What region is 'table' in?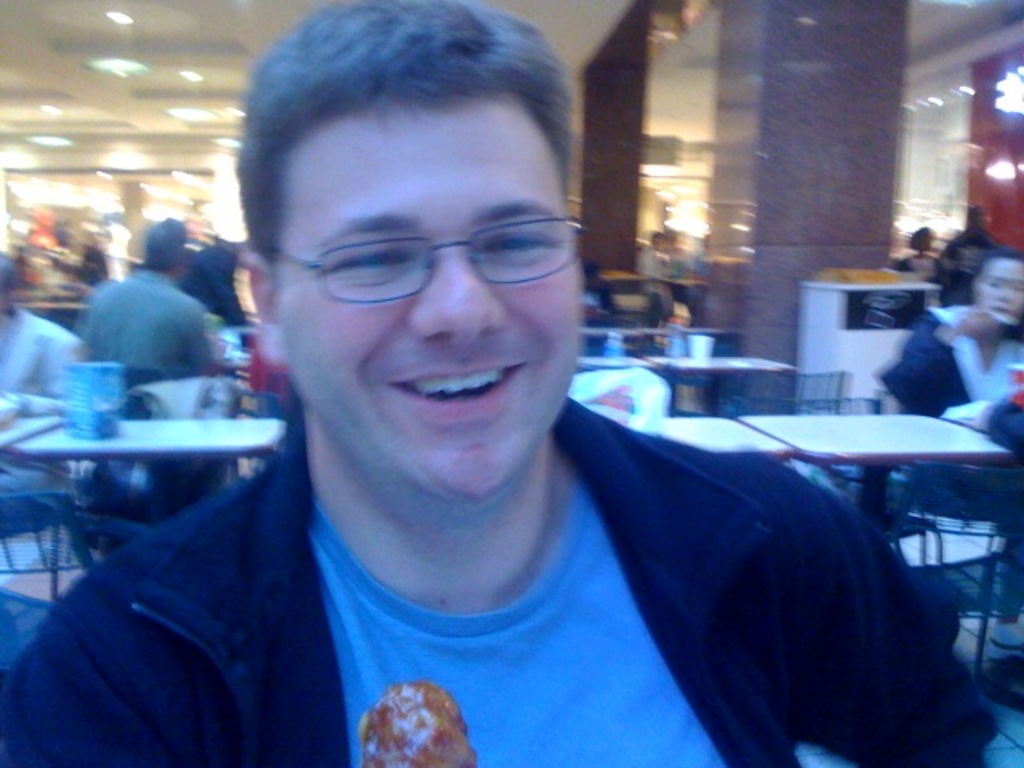
<box>0,400,286,448</box>.
